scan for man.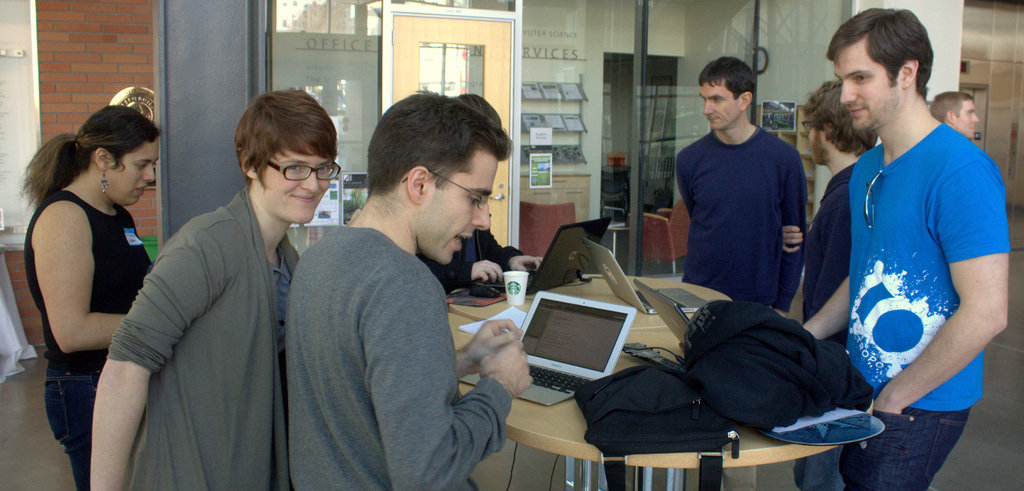
Scan result: box=[270, 94, 540, 479].
